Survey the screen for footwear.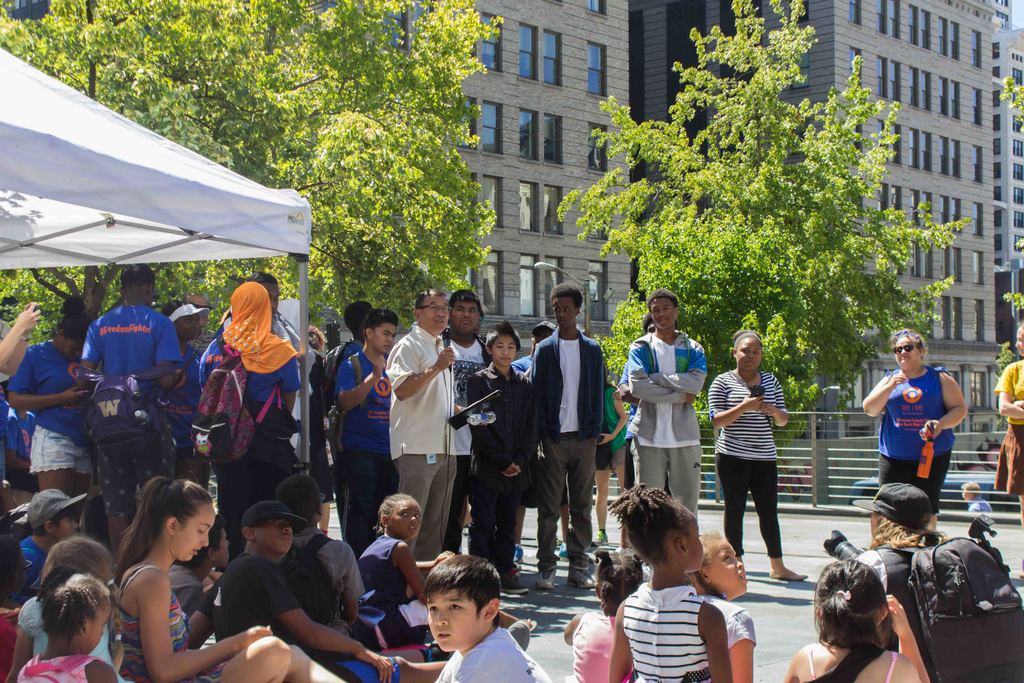
Survey found: <bbox>524, 618, 538, 635</bbox>.
